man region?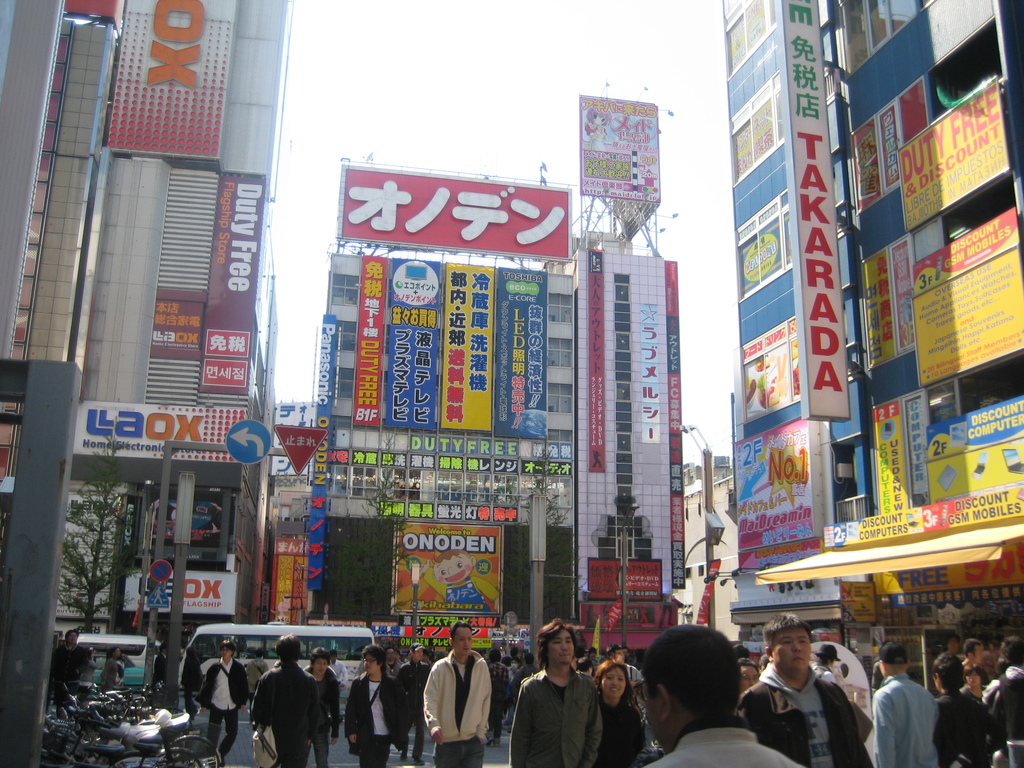
737/656/761/696
